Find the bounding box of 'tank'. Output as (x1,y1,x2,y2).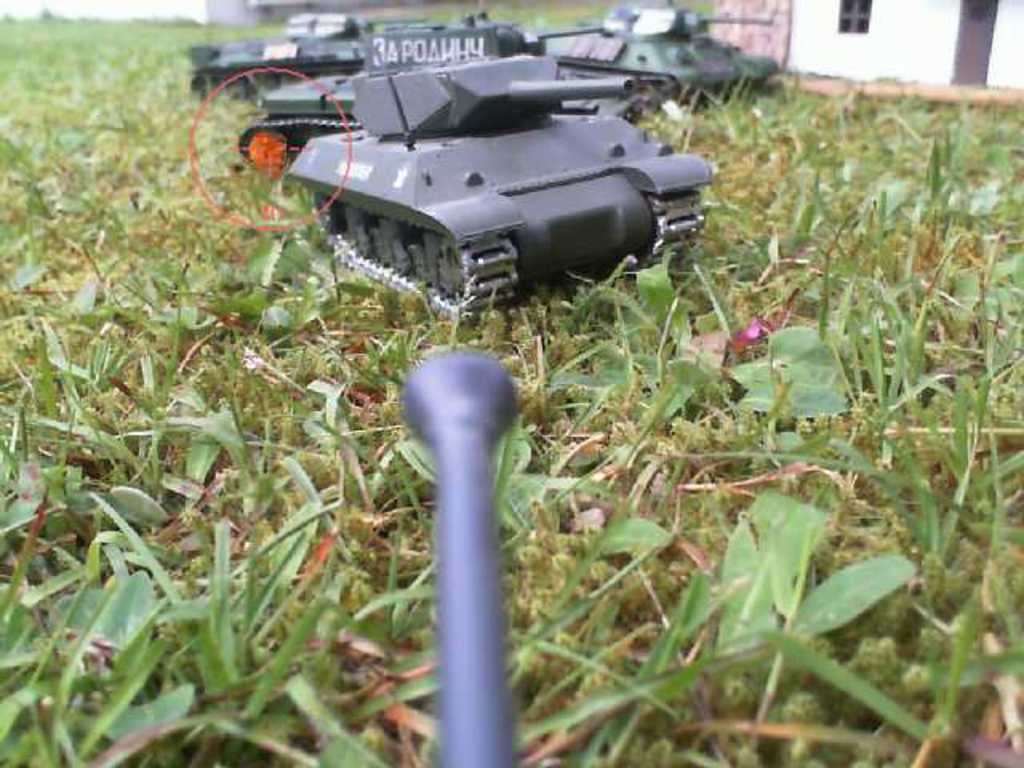
(293,38,714,309).
